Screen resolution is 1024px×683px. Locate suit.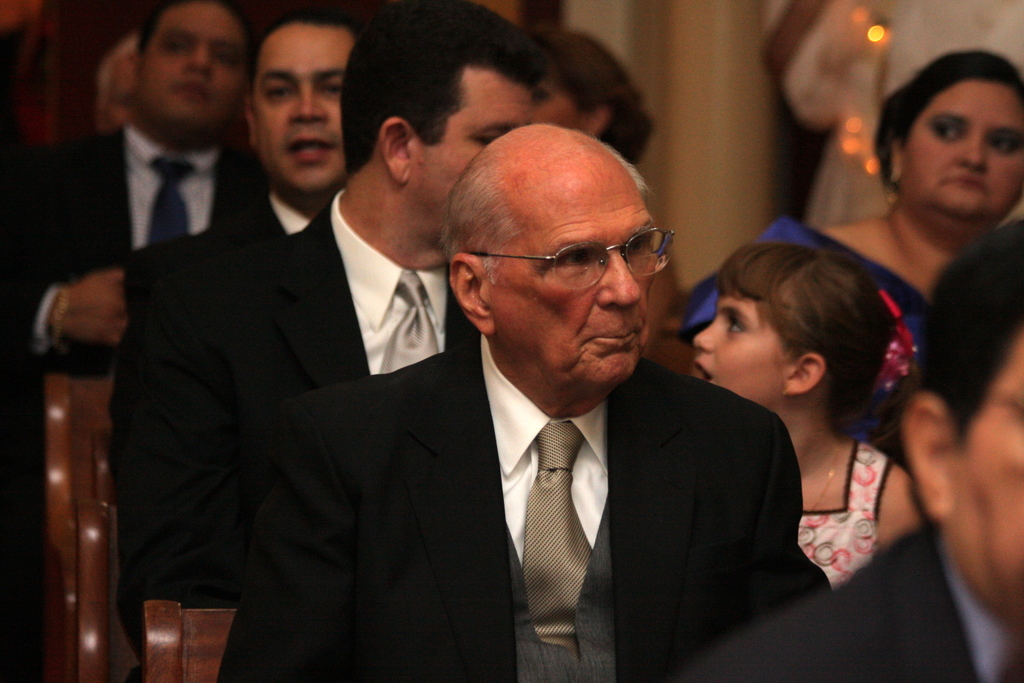
{"x1": 0, "y1": 119, "x2": 262, "y2": 395}.
